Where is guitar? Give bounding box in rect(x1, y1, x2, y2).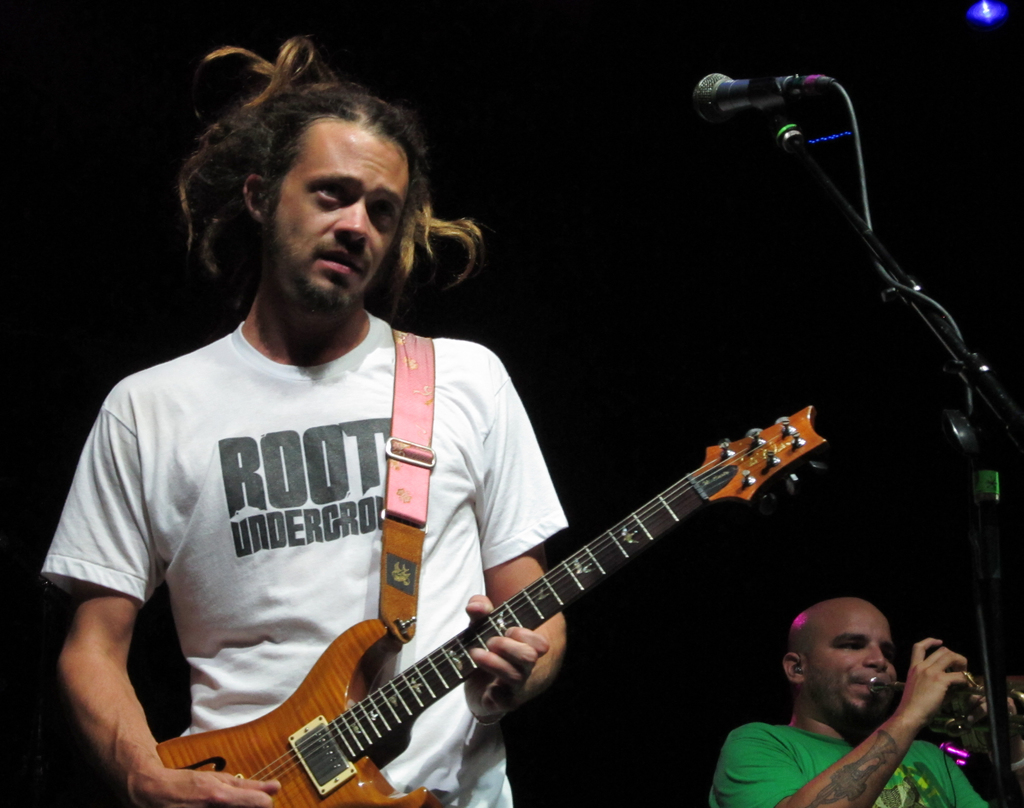
rect(157, 398, 822, 804).
